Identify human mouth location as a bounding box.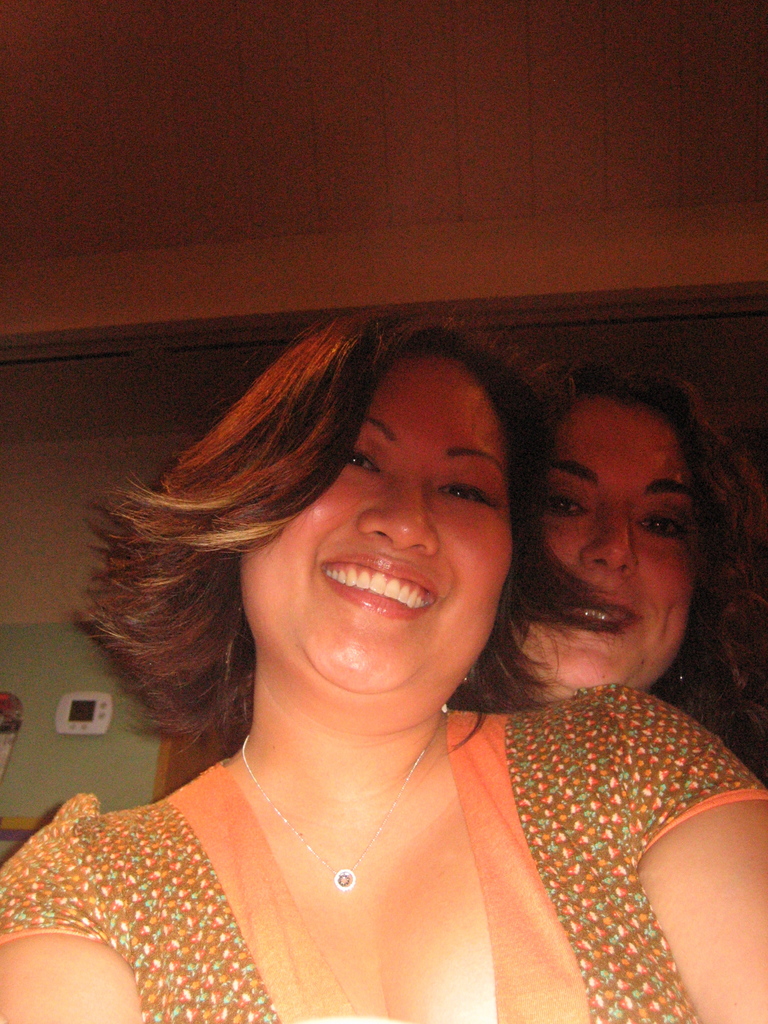
{"x1": 541, "y1": 593, "x2": 644, "y2": 638}.
